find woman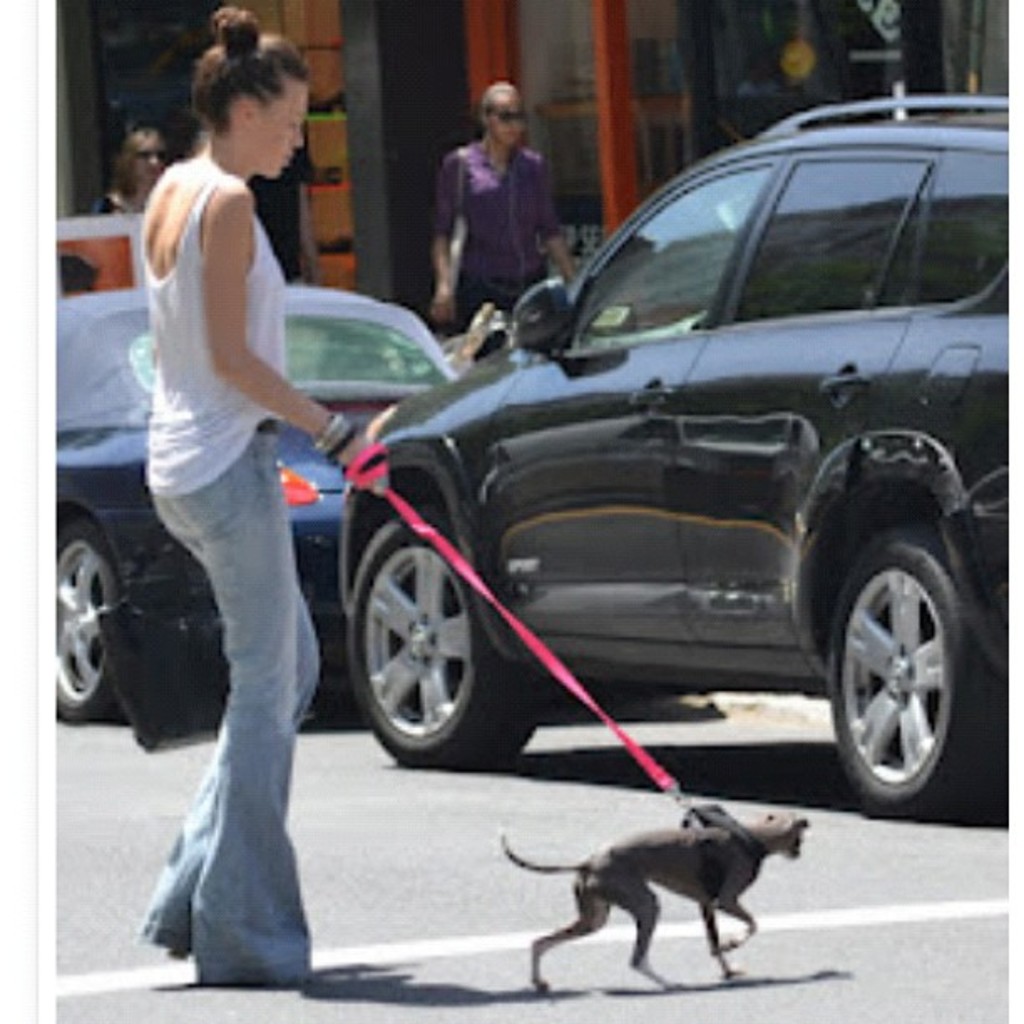
<box>432,79,582,340</box>
